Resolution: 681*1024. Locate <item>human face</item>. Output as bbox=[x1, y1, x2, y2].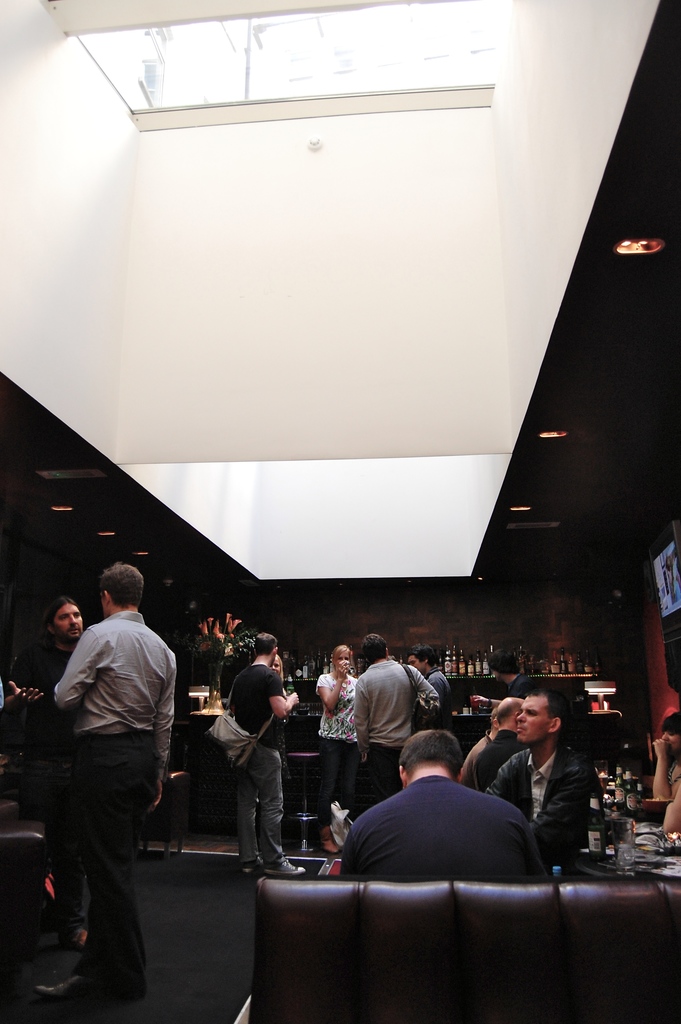
bbox=[511, 687, 553, 734].
